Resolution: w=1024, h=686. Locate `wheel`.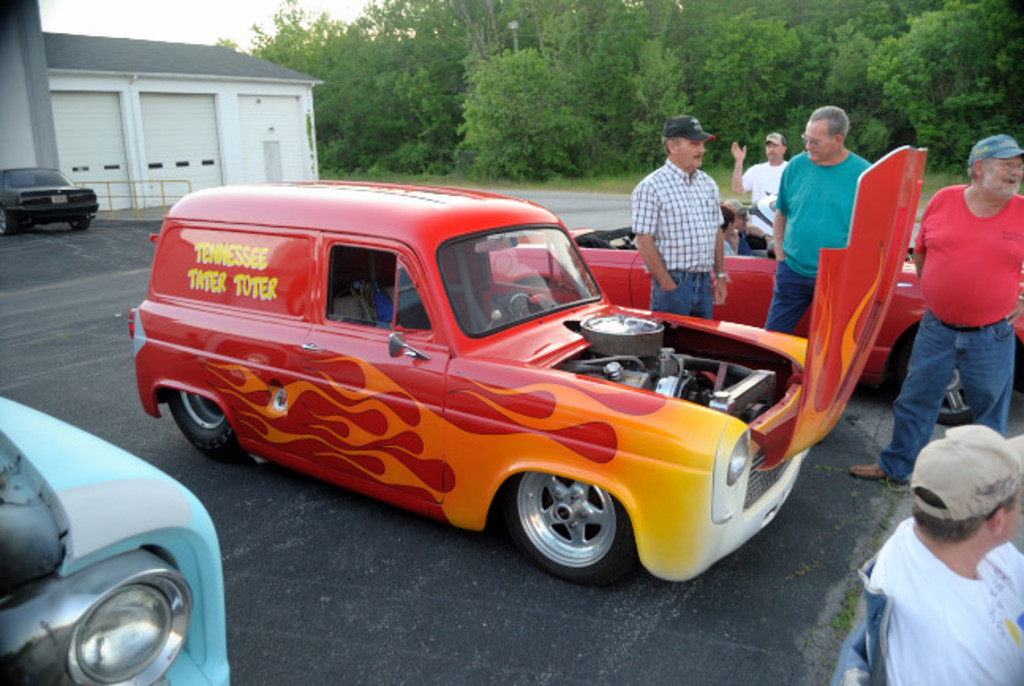
503:466:624:574.
